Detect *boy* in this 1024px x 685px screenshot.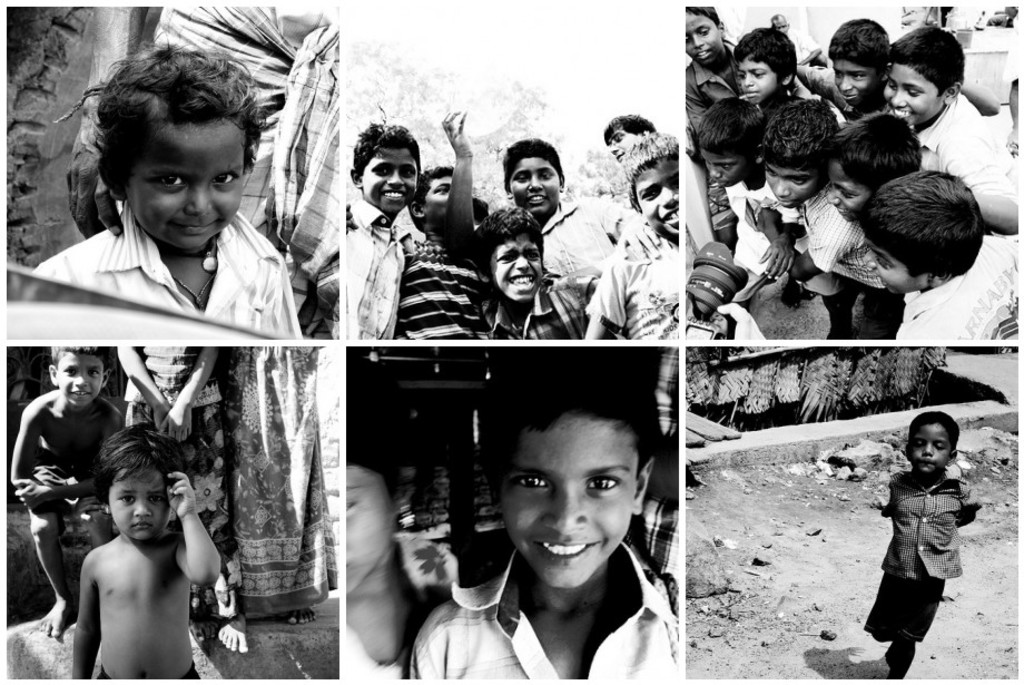
Detection: <bbox>9, 346, 122, 640</bbox>.
